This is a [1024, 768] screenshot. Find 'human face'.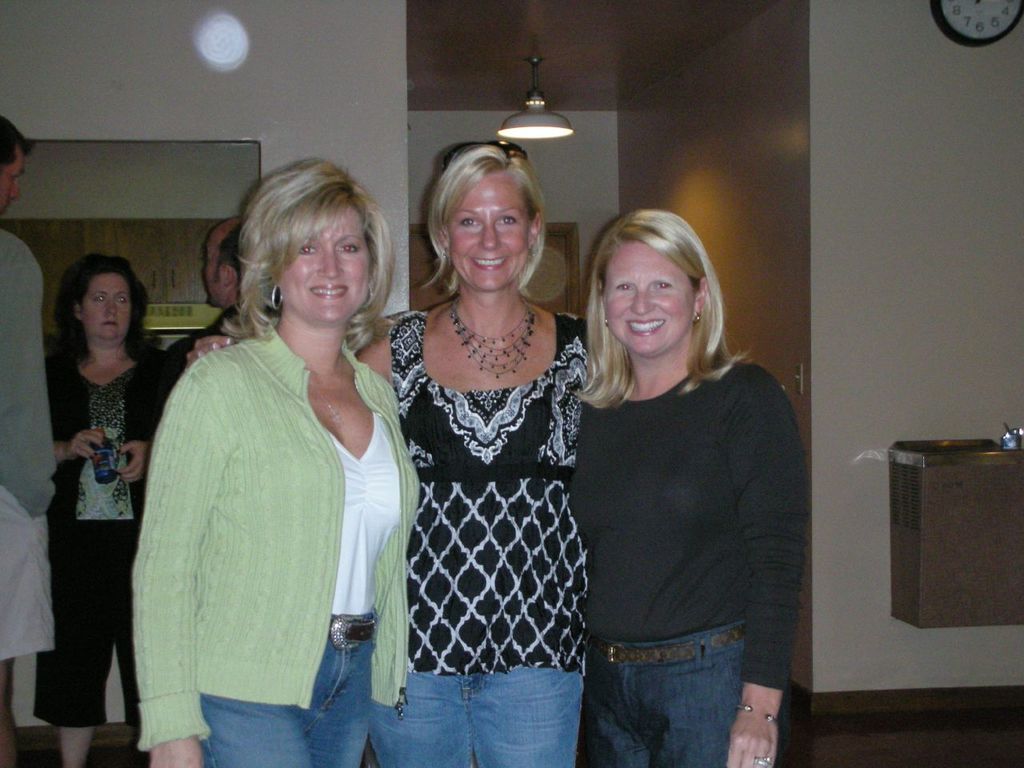
Bounding box: BBox(606, 239, 696, 359).
